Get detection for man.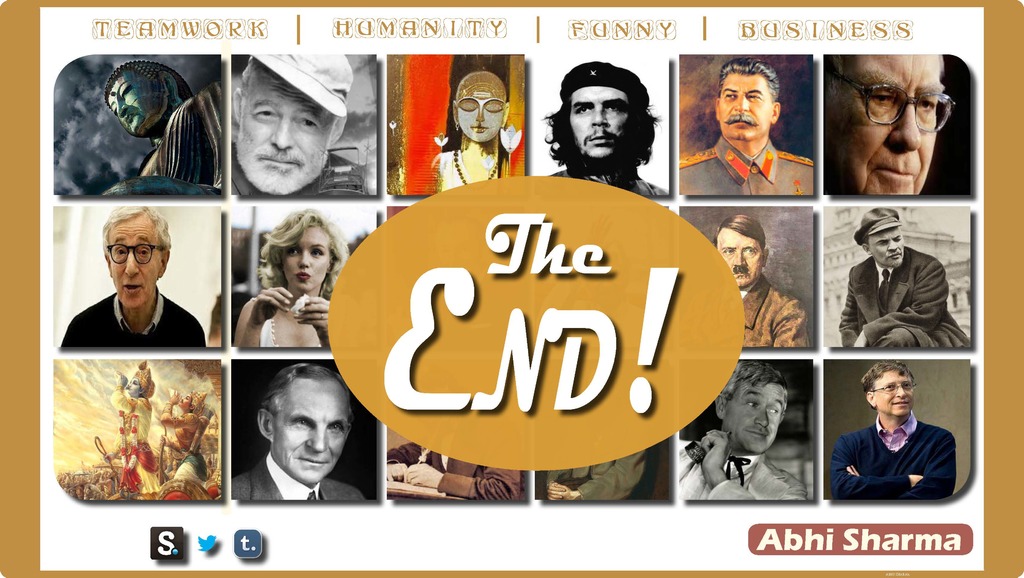
Detection: bbox=(426, 68, 517, 194).
